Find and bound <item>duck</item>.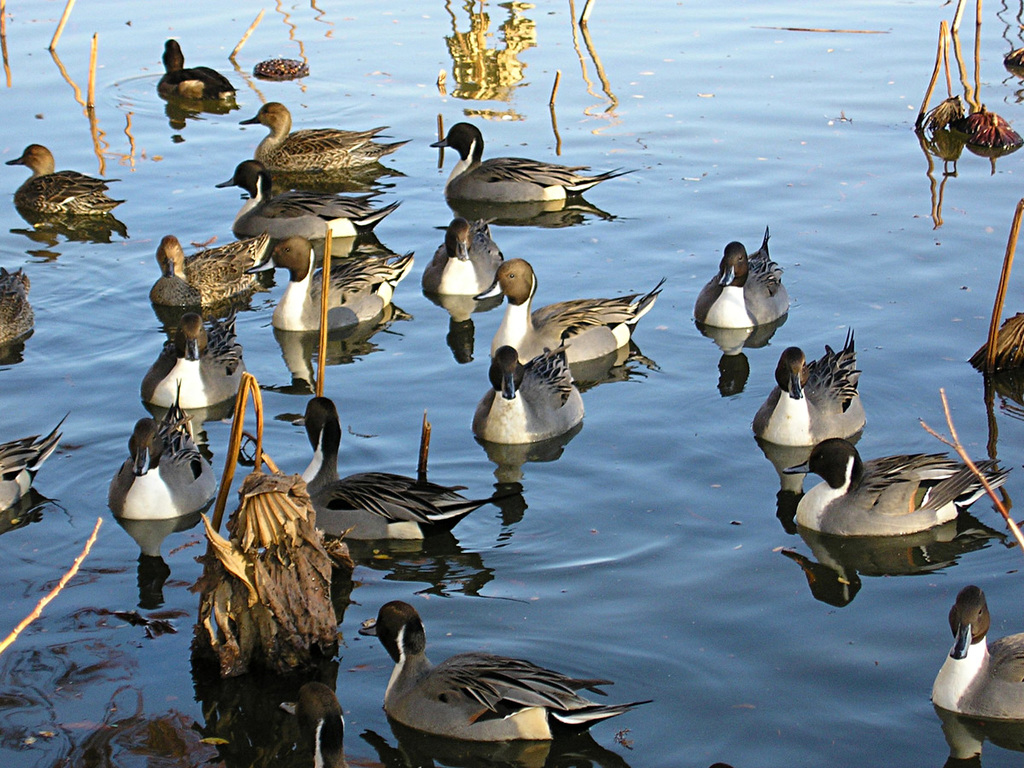
Bound: rect(925, 590, 1021, 734).
